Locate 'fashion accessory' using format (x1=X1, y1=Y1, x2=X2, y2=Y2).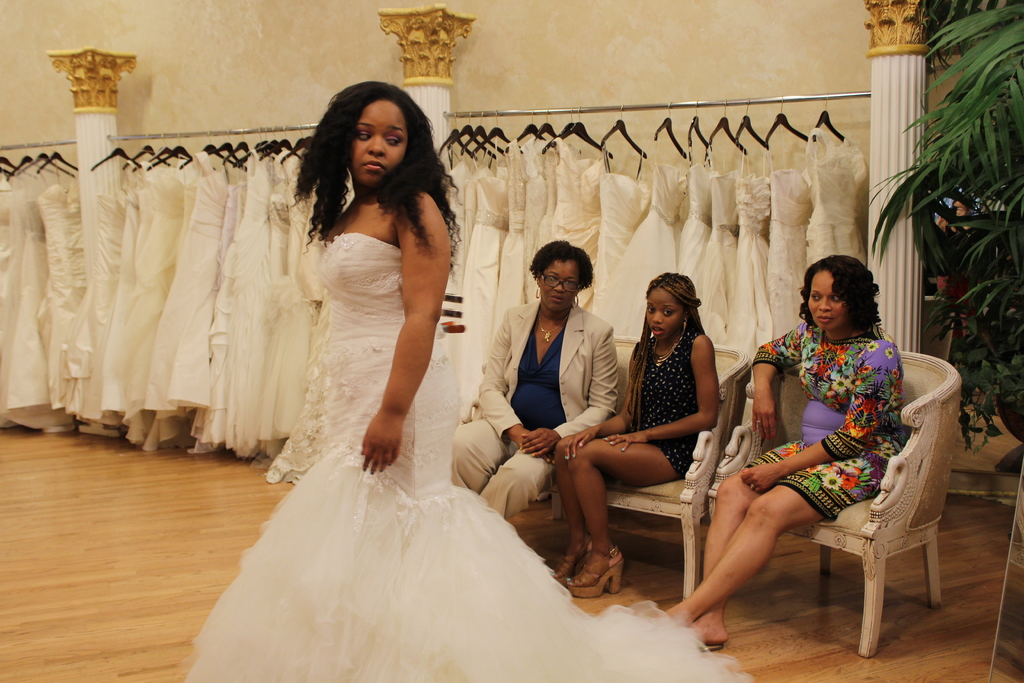
(x1=767, y1=436, x2=770, y2=439).
